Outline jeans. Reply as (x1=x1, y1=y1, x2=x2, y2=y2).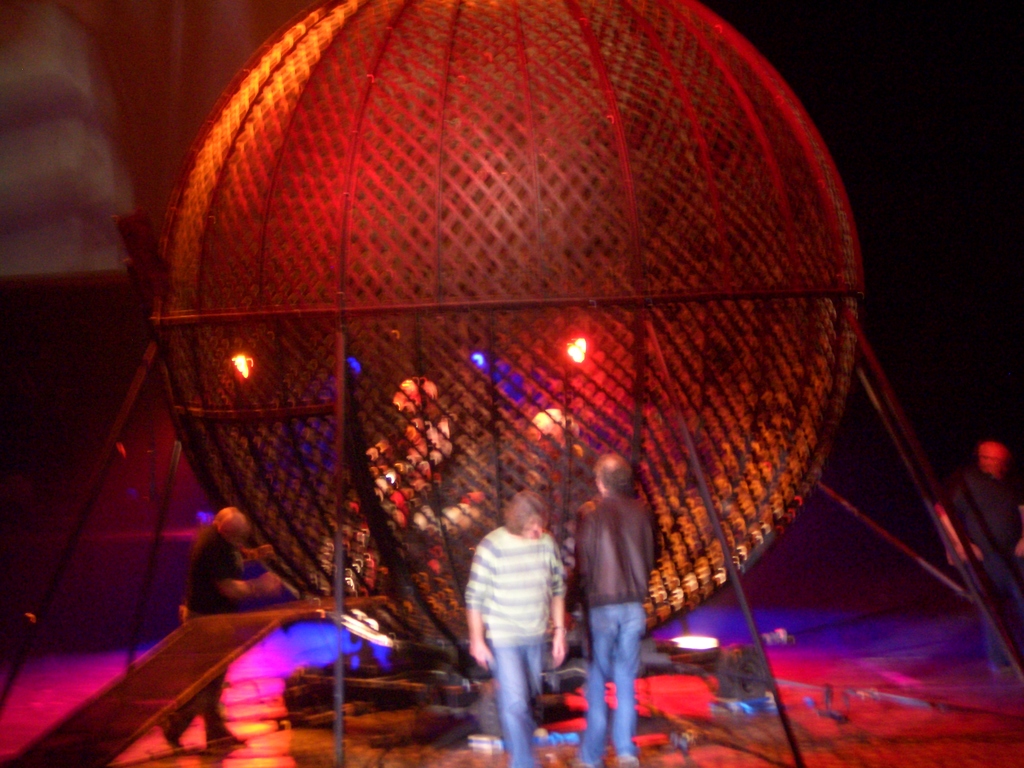
(x1=584, y1=596, x2=648, y2=756).
